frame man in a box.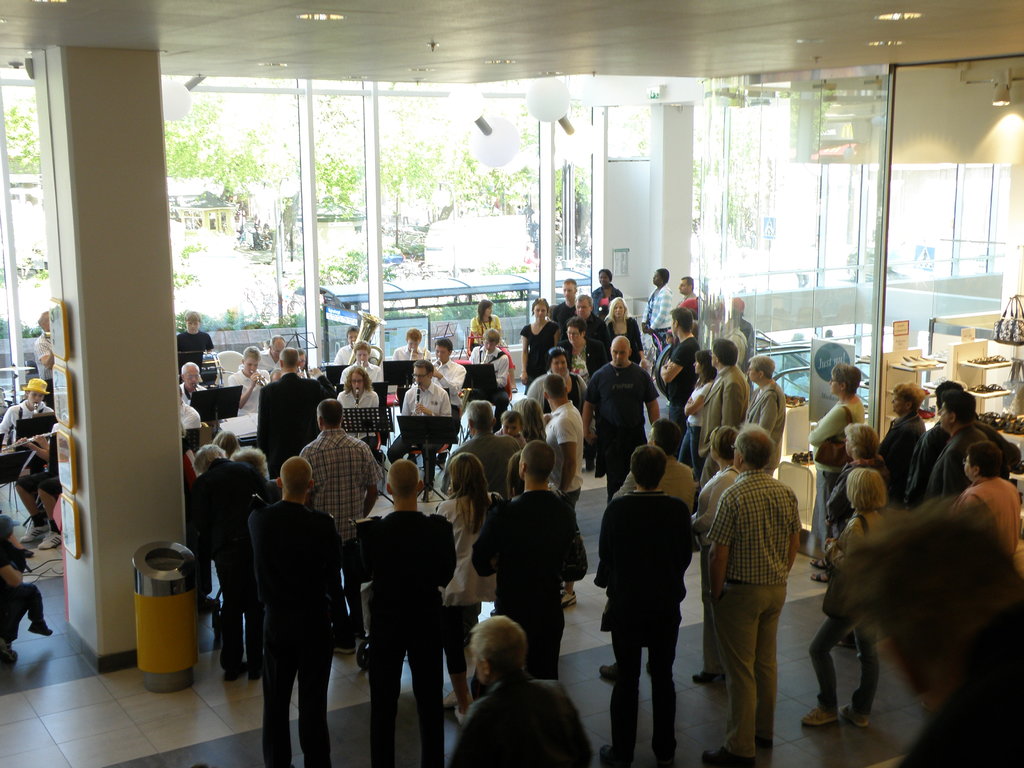
box=[299, 397, 385, 654].
